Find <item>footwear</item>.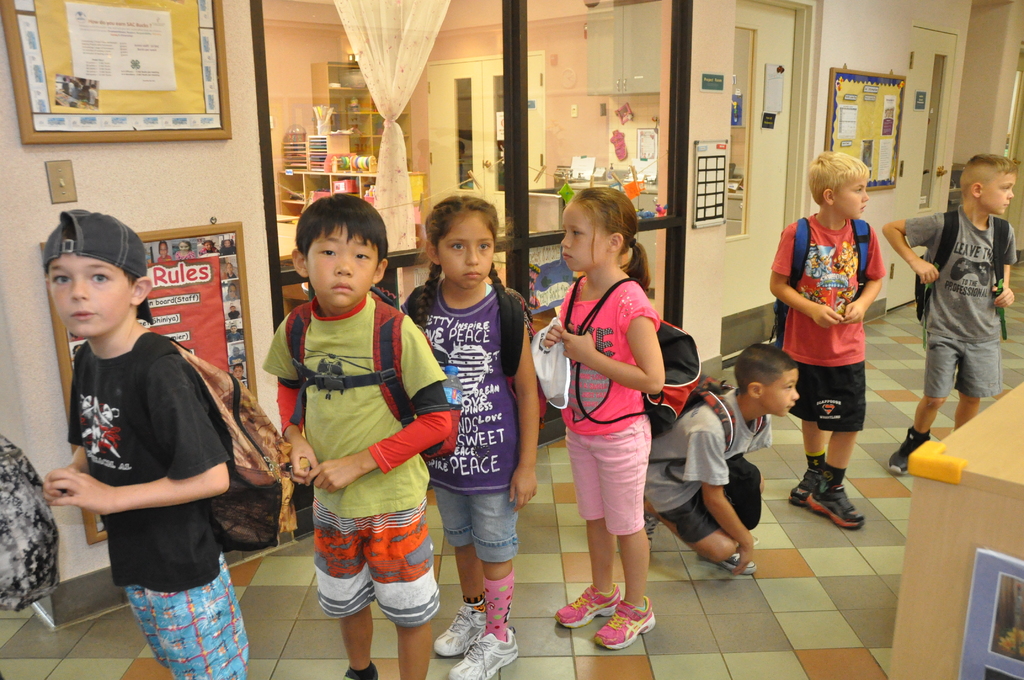
[x1=591, y1=598, x2=656, y2=652].
